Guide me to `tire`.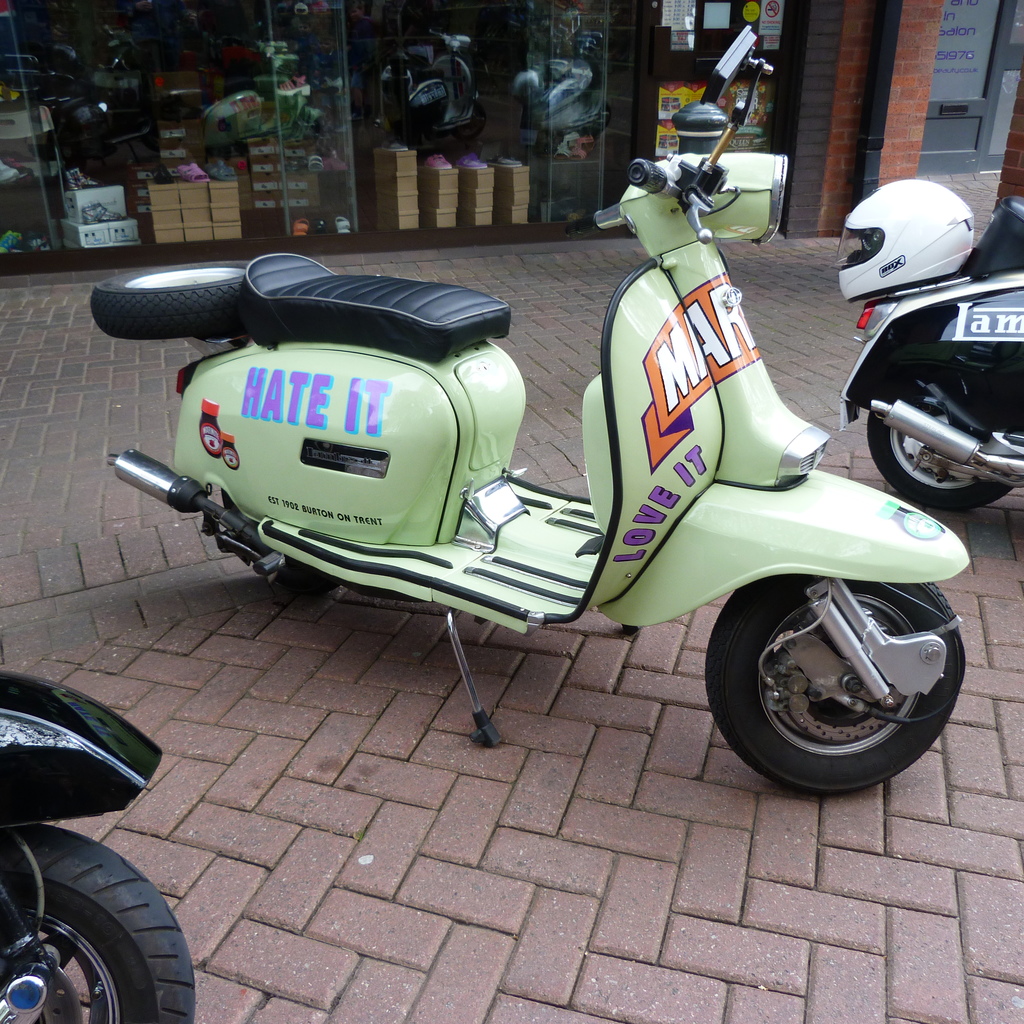
Guidance: crop(87, 258, 253, 340).
